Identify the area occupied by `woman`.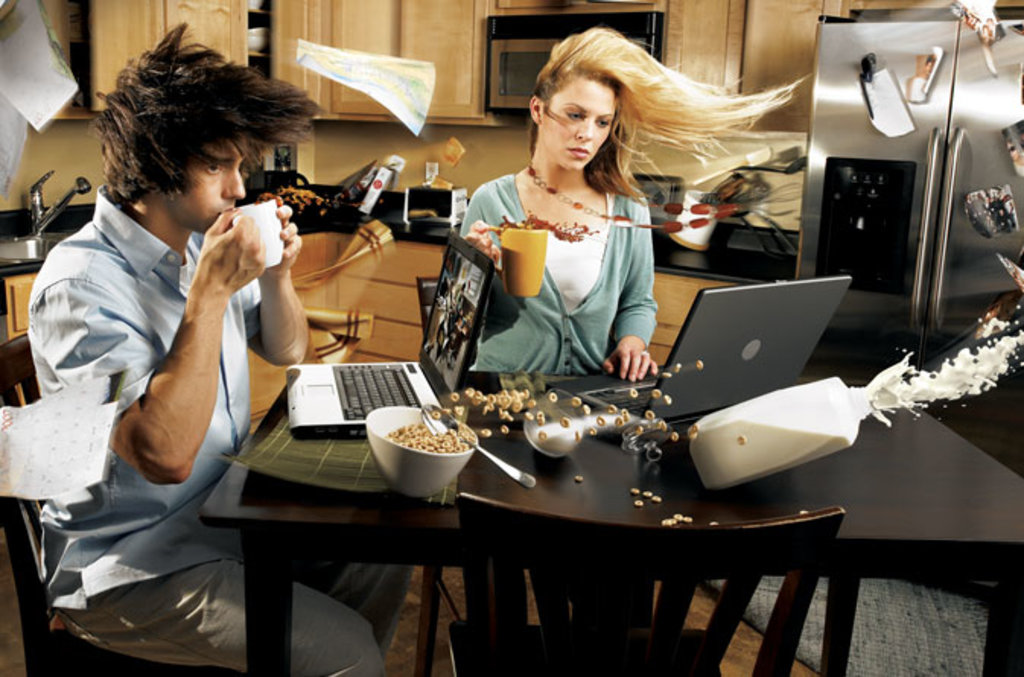
Area: box=[438, 67, 762, 383].
